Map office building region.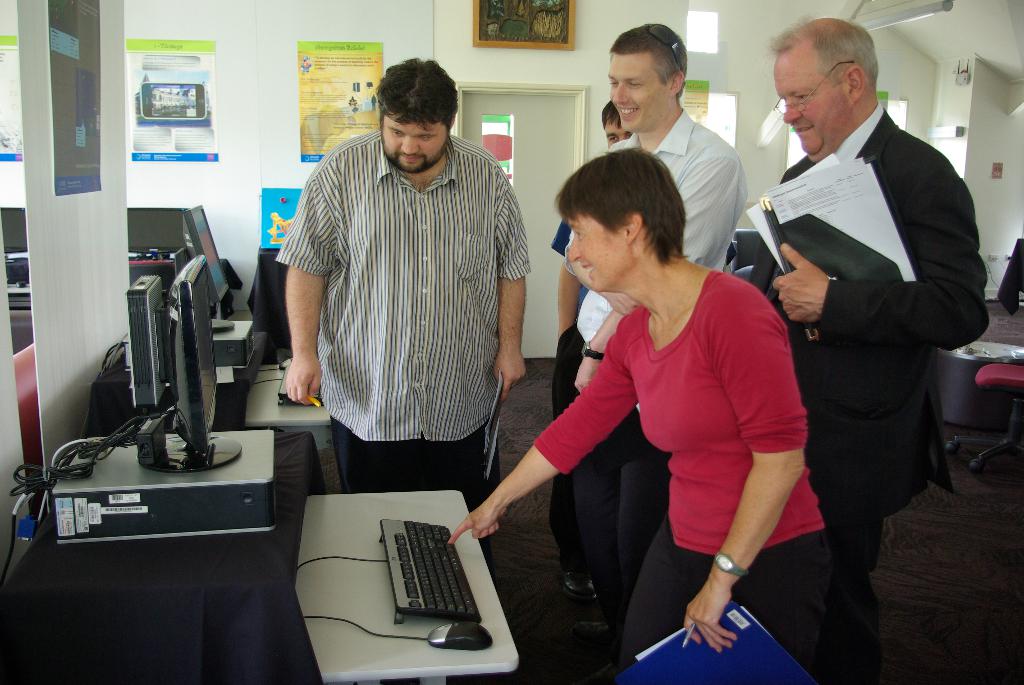
Mapped to rect(1, 23, 885, 641).
